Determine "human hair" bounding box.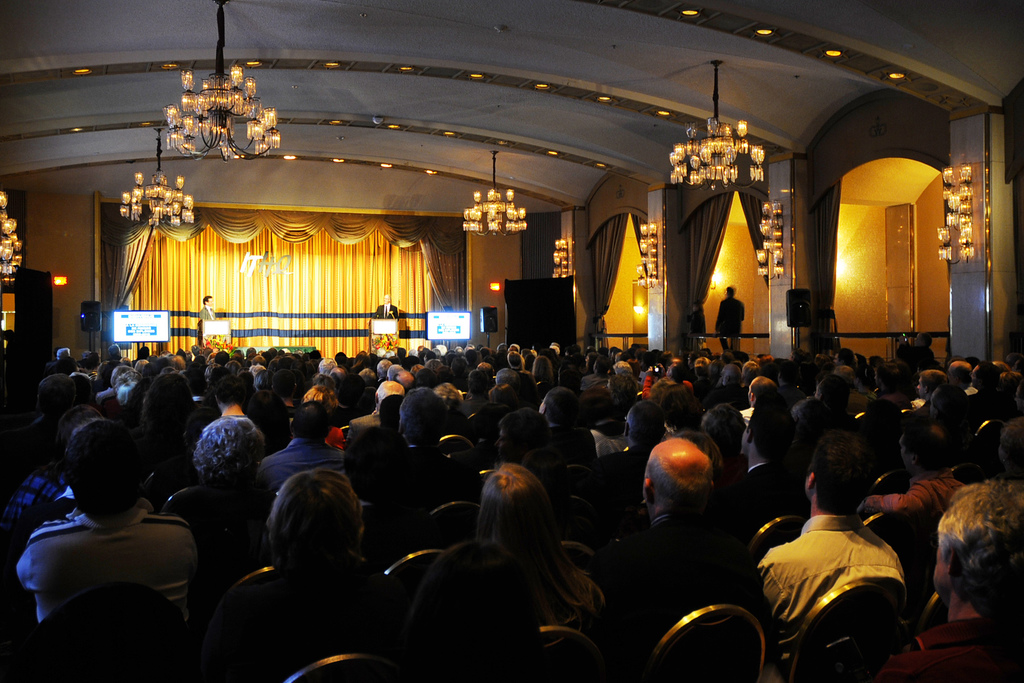
Determined: box=[502, 407, 552, 446].
